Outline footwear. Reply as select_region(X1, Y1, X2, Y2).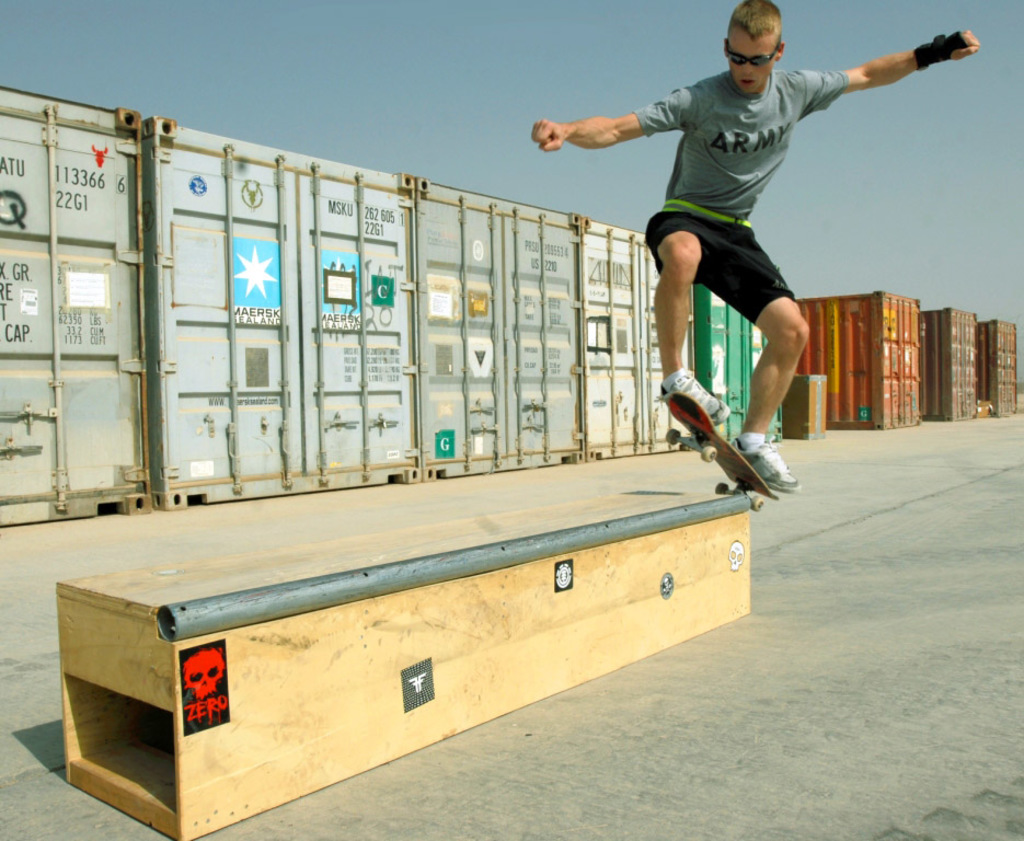
select_region(733, 439, 801, 498).
